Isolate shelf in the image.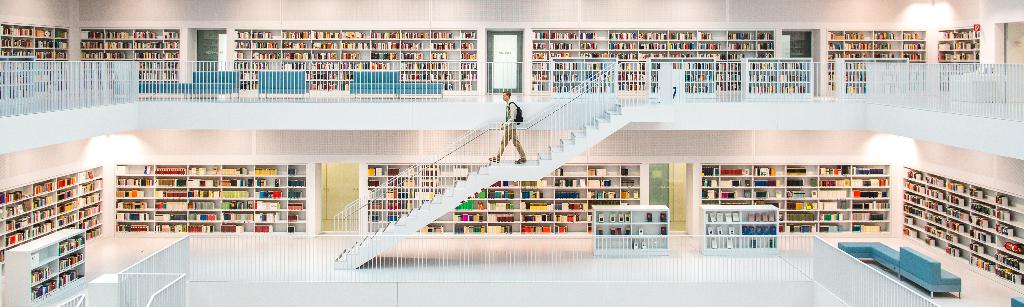
Isolated region: box=[555, 59, 570, 70].
